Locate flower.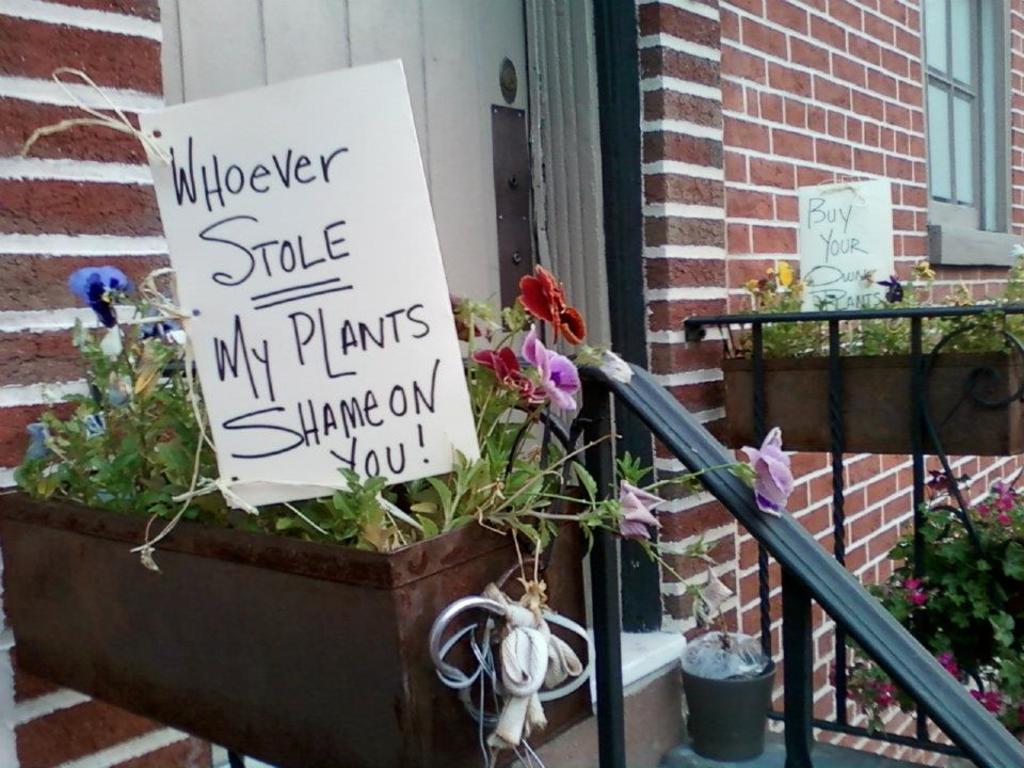
Bounding box: 739, 423, 800, 522.
